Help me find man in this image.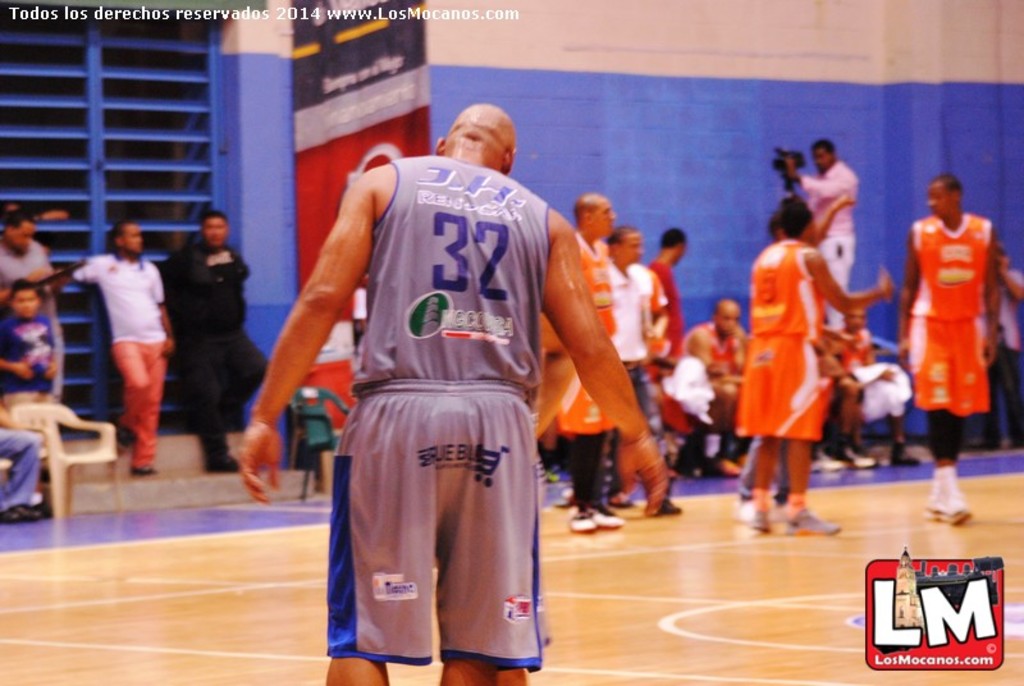
Found it: {"left": 783, "top": 137, "right": 854, "bottom": 326}.
